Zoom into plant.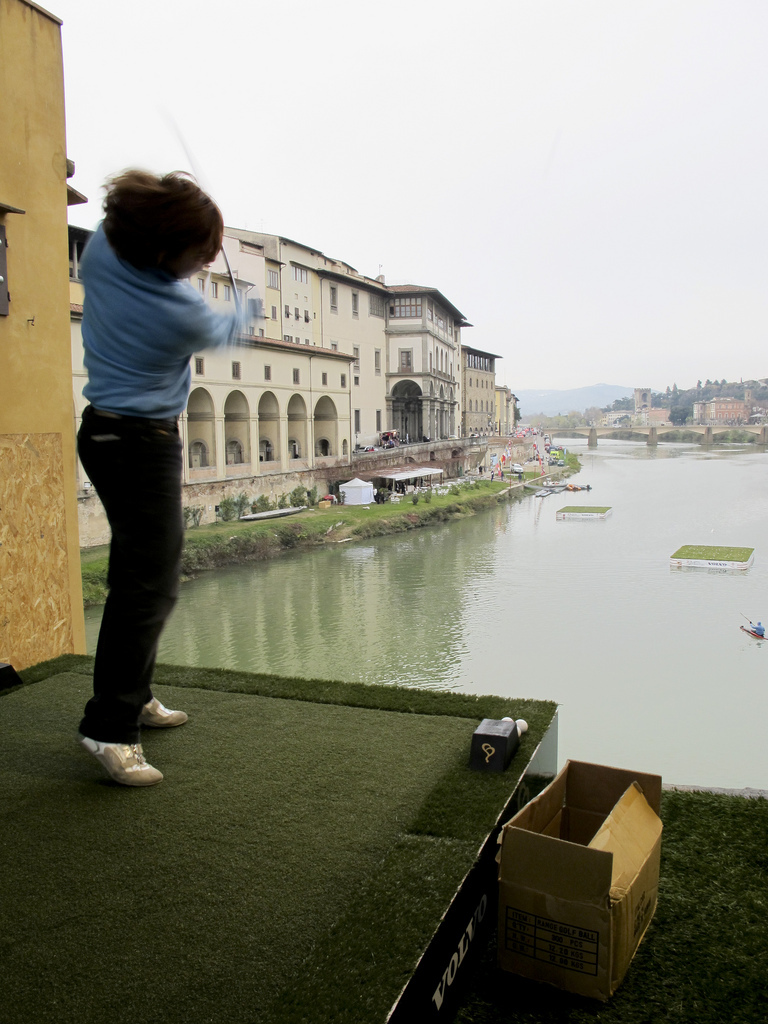
Zoom target: bbox=[179, 502, 199, 534].
